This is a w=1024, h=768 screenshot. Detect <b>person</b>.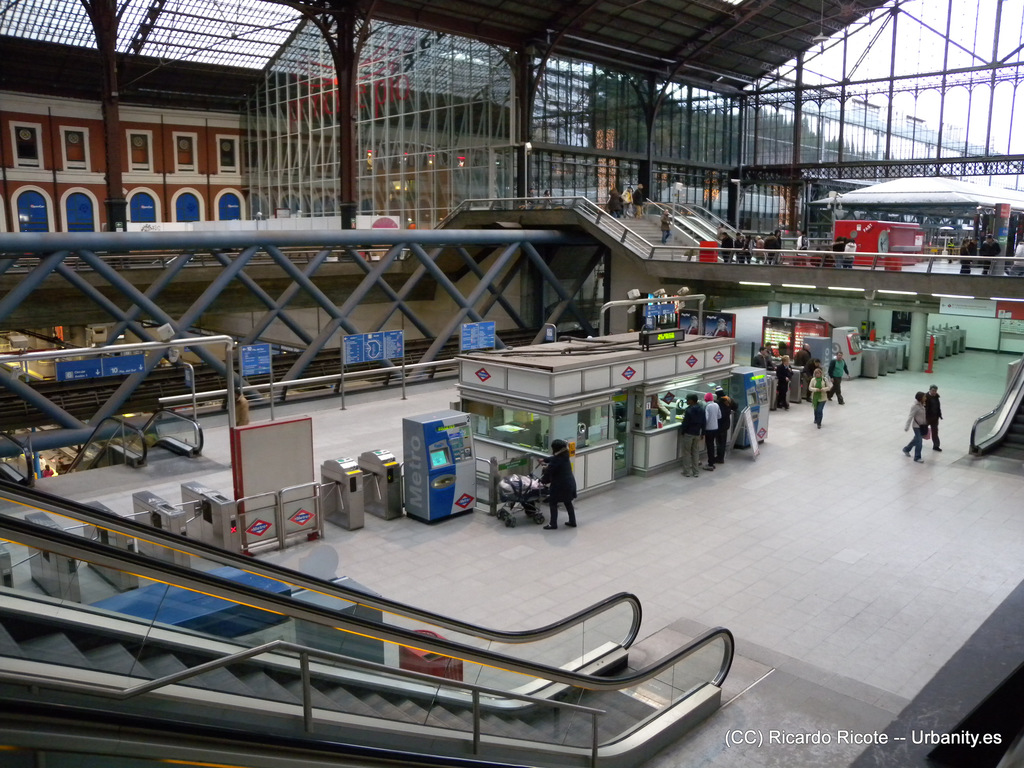
(957,237,977,272).
